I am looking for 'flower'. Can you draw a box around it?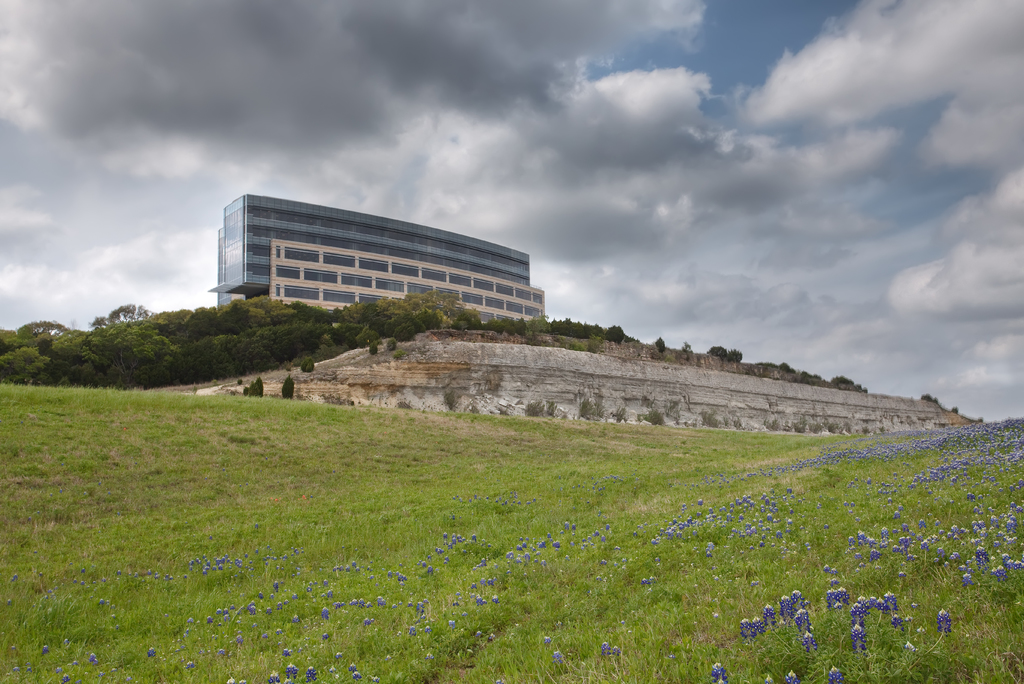
Sure, the bounding box is 441,528,444,539.
